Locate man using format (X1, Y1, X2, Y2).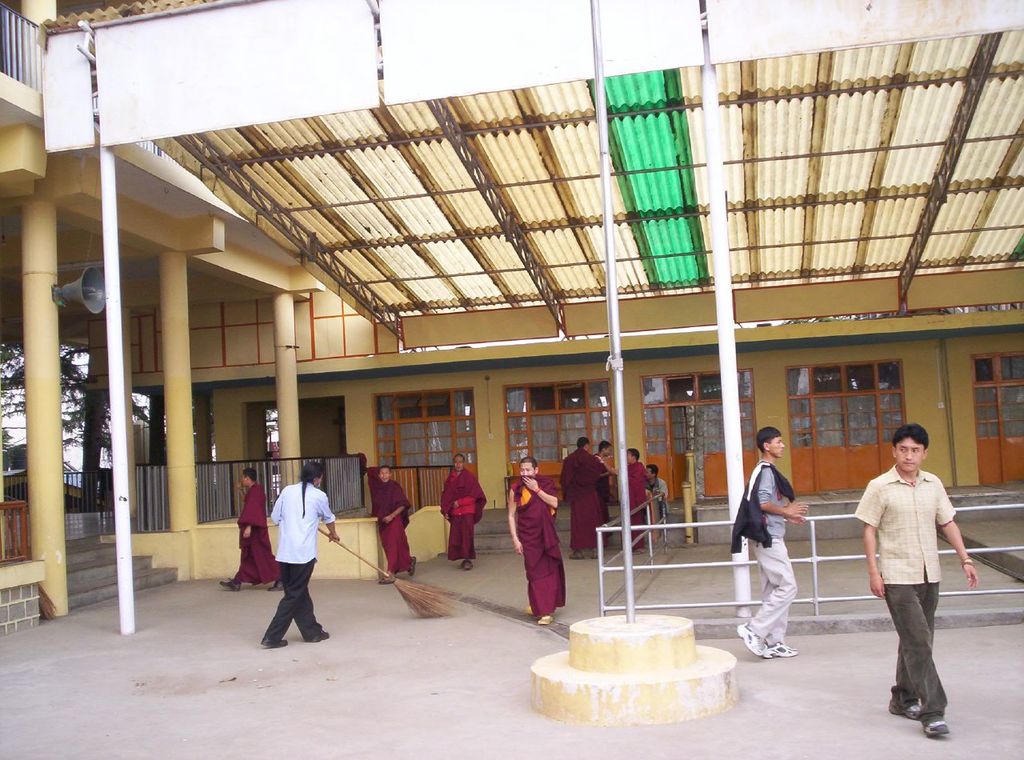
(366, 462, 419, 586).
